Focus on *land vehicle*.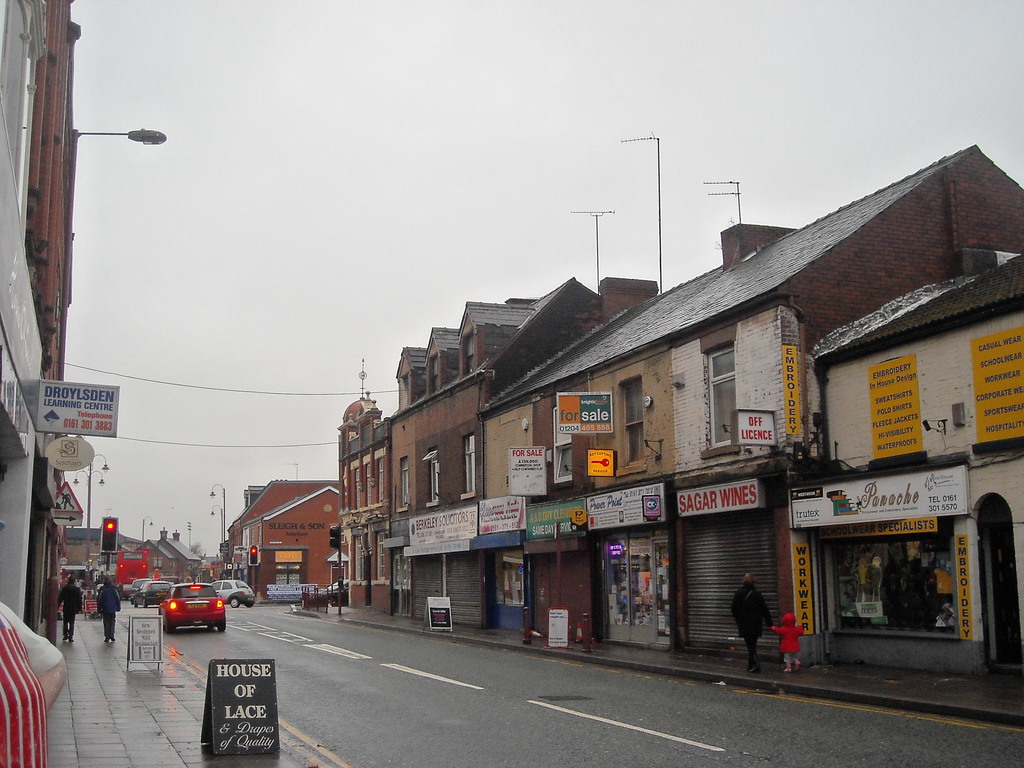
Focused at (131,577,149,602).
